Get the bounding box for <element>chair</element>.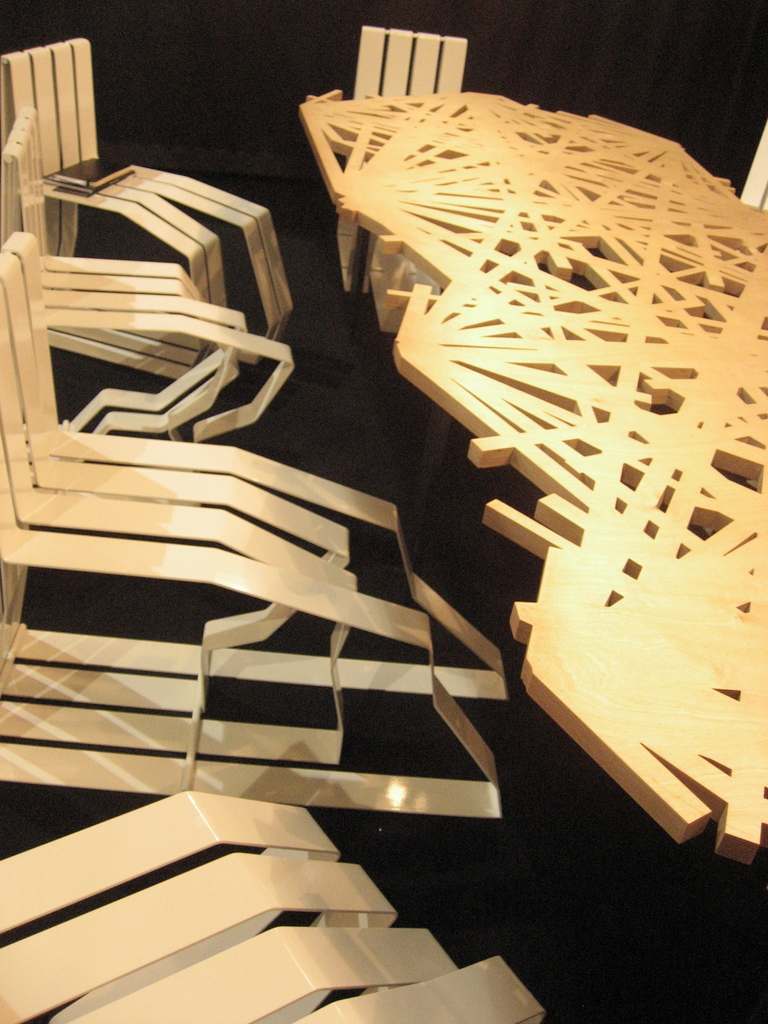
Rect(0, 109, 296, 442).
